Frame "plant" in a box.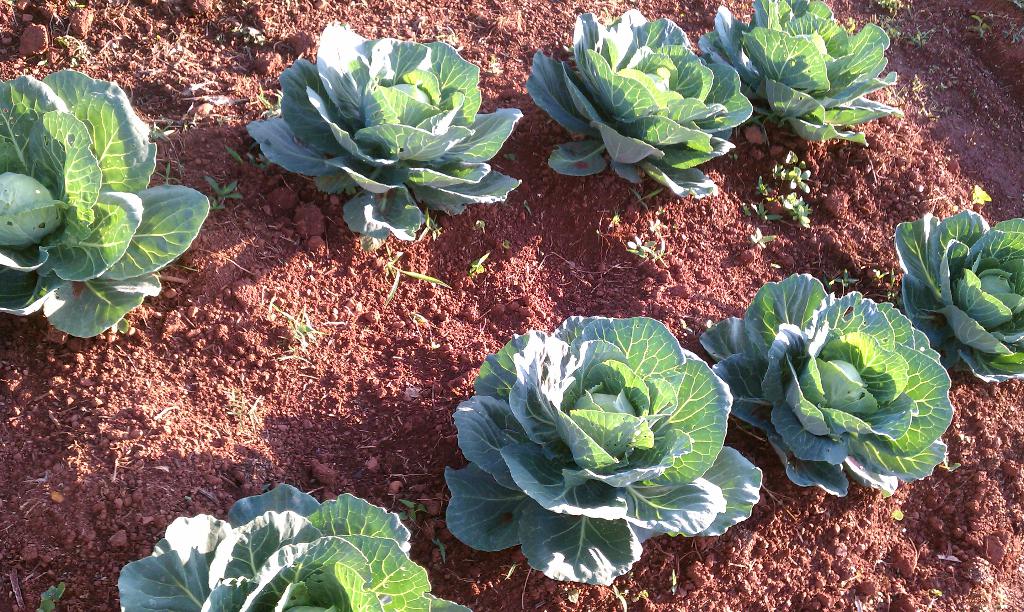
bbox(33, 583, 66, 611).
